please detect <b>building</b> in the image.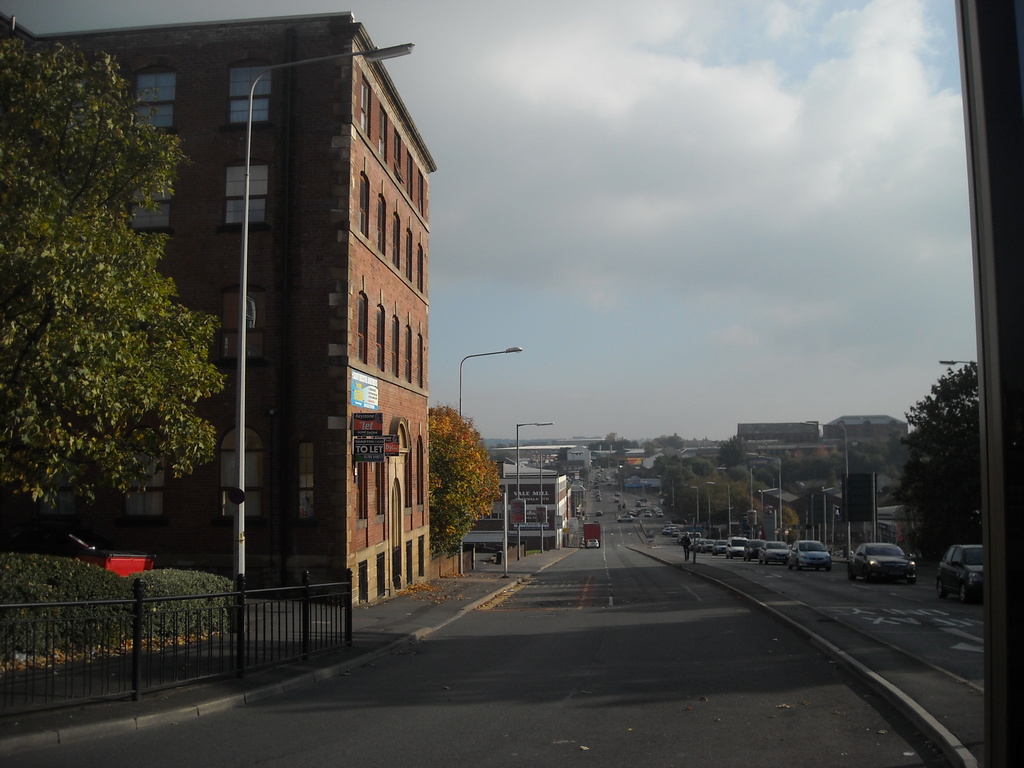
<region>738, 412, 910, 468</region>.
